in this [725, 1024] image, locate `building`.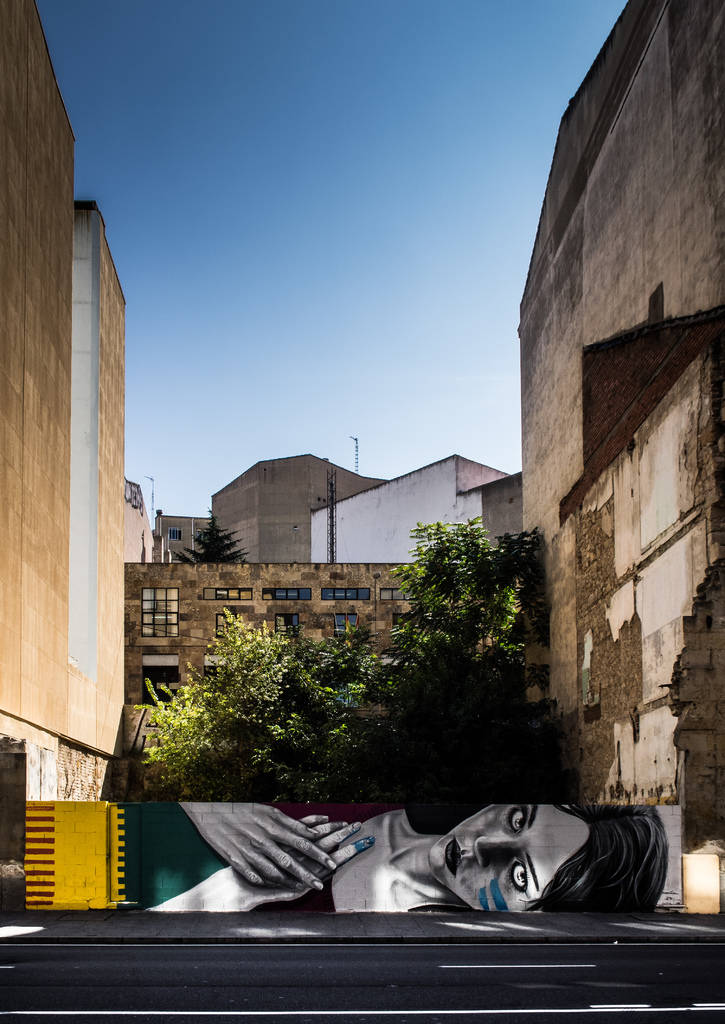
Bounding box: locate(209, 449, 391, 567).
